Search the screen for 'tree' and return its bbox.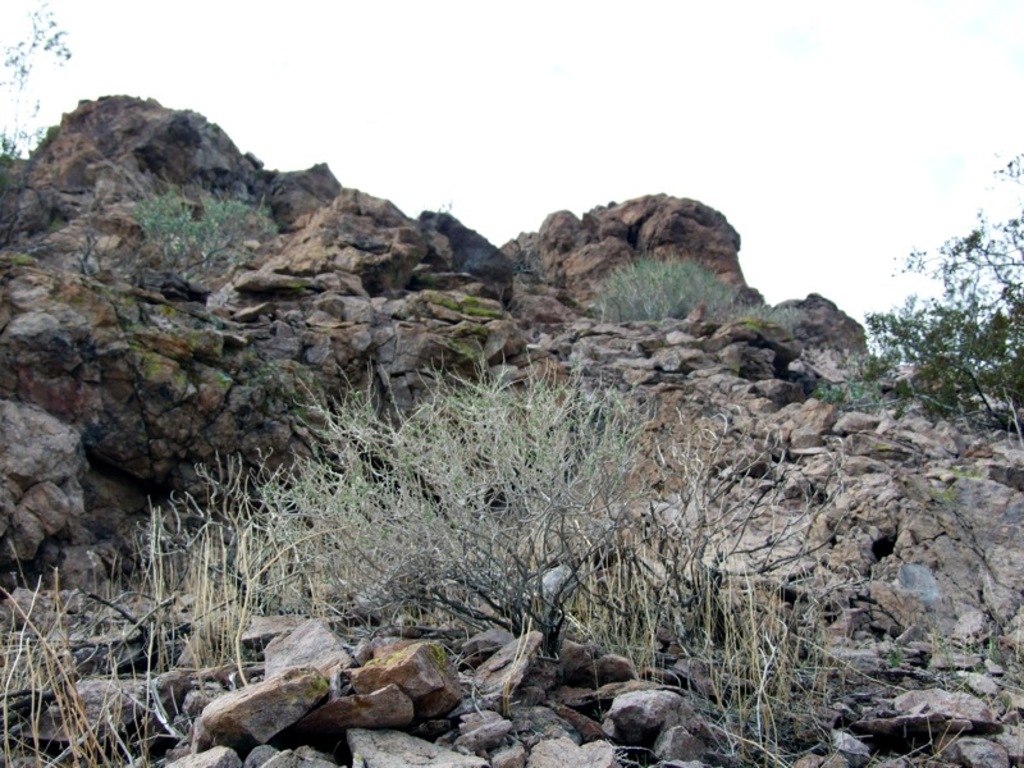
Found: bbox=(113, 170, 300, 296).
